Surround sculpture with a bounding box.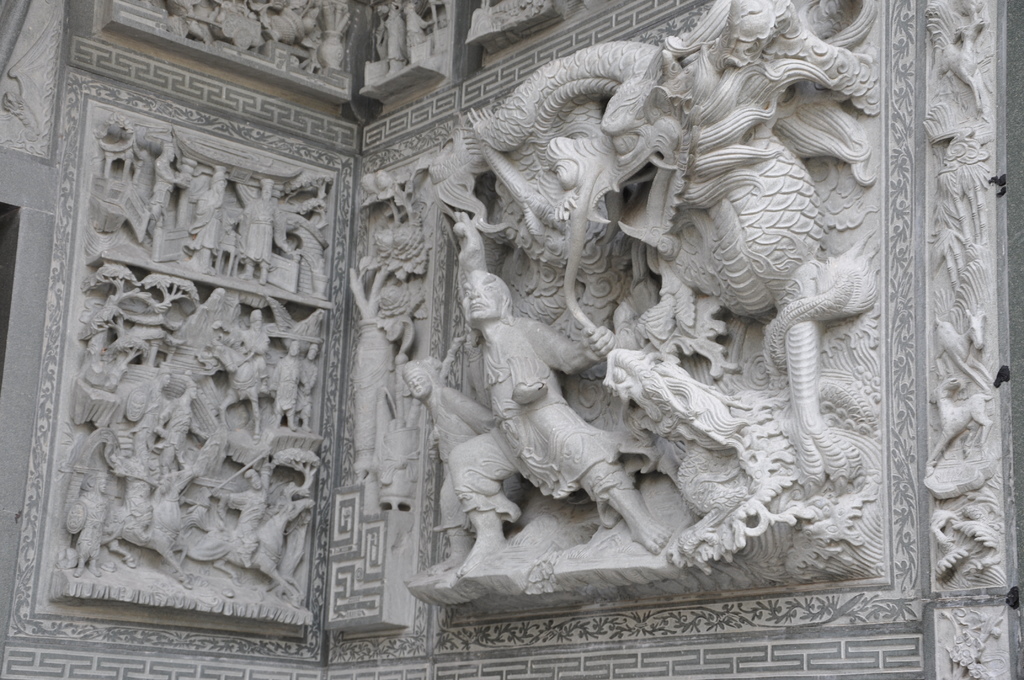
select_region(920, 0, 989, 119).
